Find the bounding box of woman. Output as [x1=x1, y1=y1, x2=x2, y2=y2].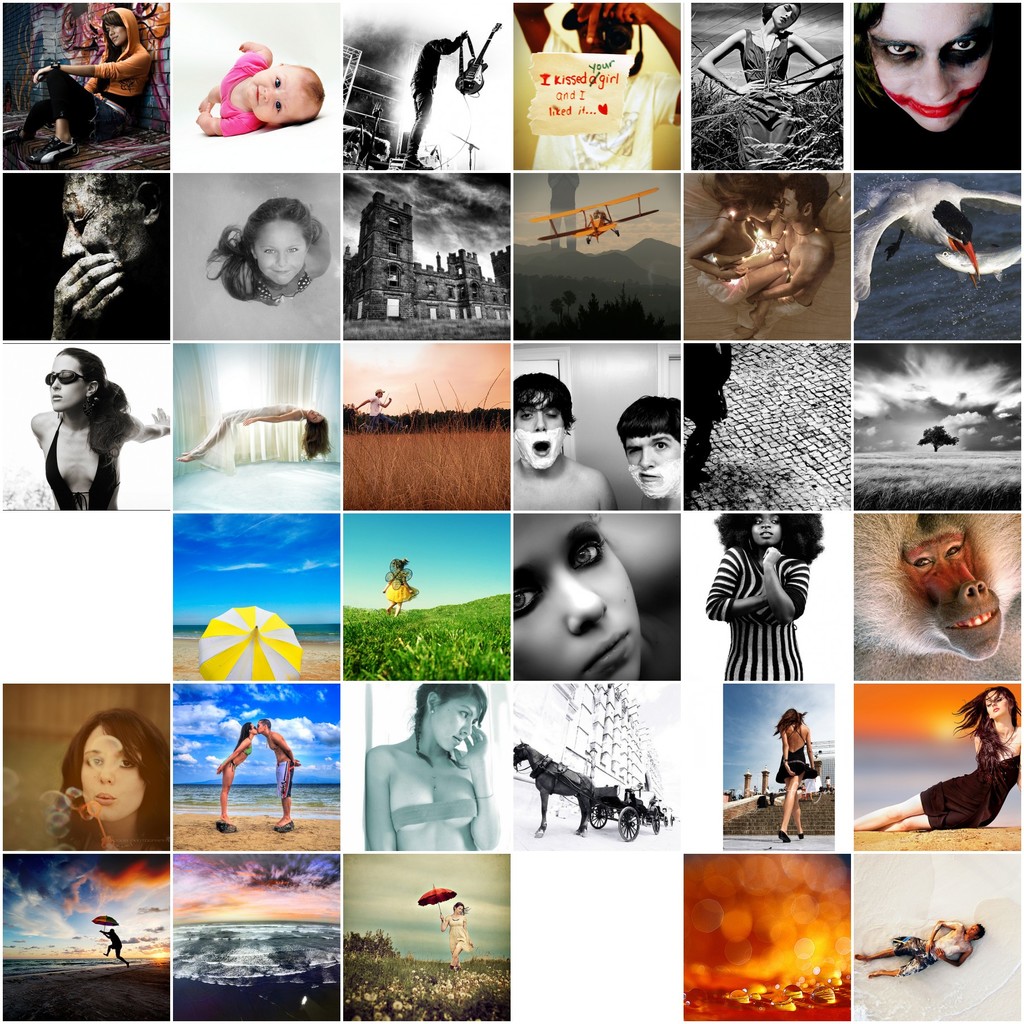
[x1=47, y1=173, x2=168, y2=340].
